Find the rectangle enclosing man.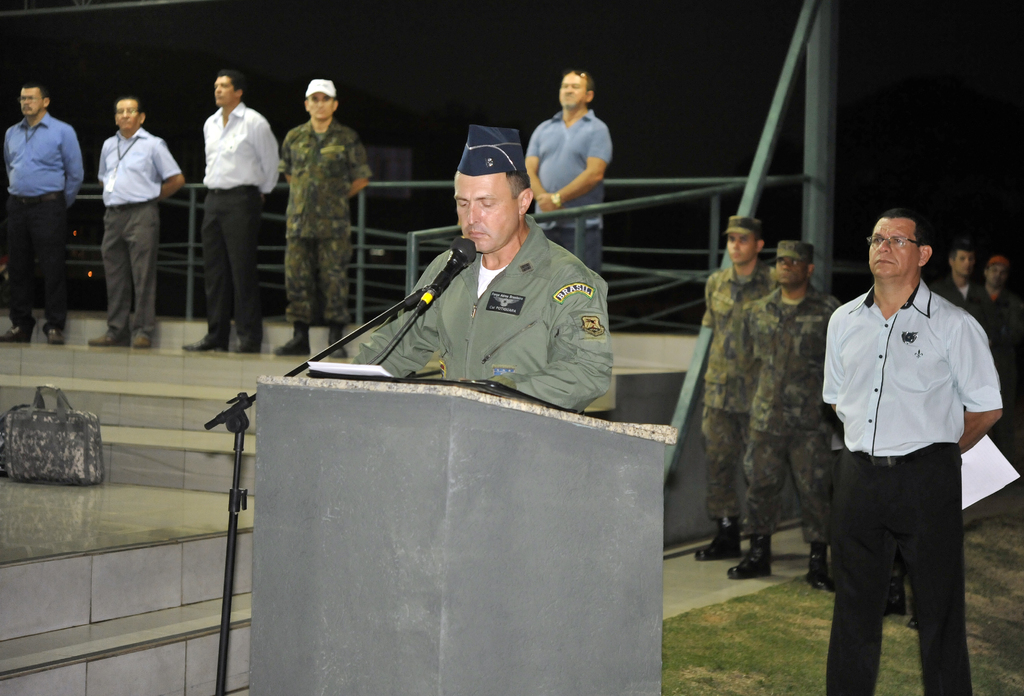
(left=934, top=240, right=988, bottom=321).
